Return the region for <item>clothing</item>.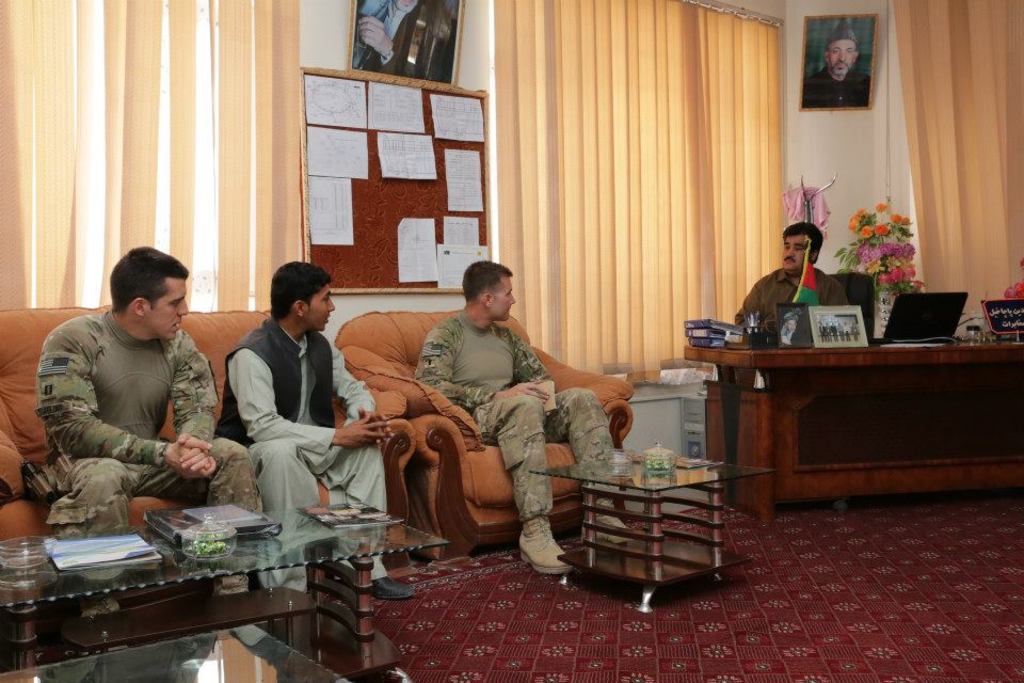
(x1=22, y1=284, x2=223, y2=554).
